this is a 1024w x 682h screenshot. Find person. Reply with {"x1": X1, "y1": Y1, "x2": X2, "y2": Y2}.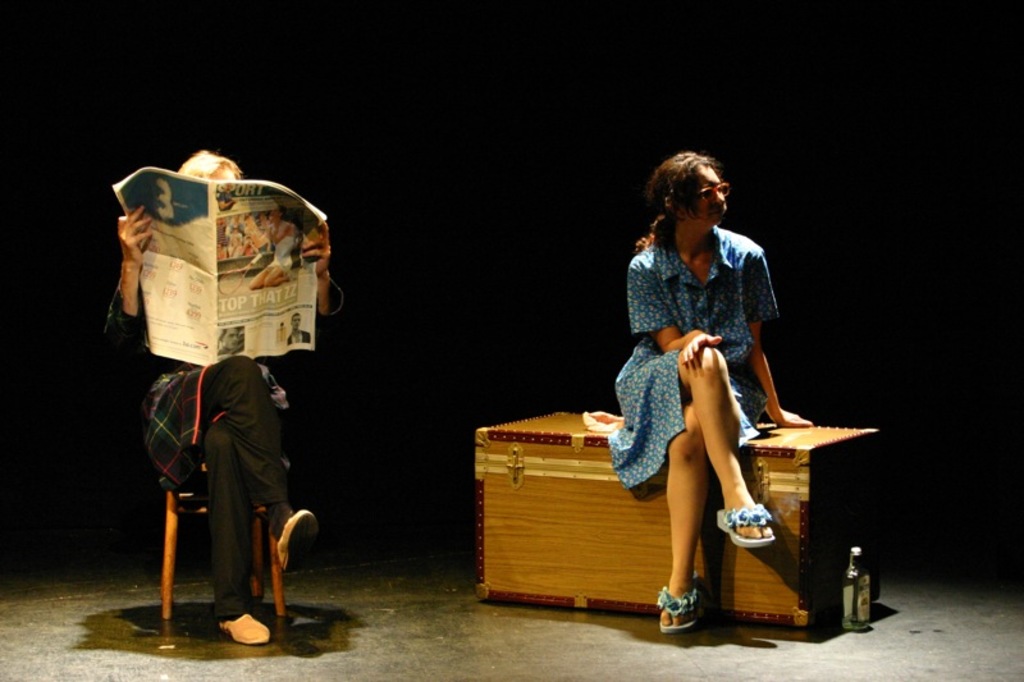
{"x1": 105, "y1": 146, "x2": 332, "y2": 655}.
